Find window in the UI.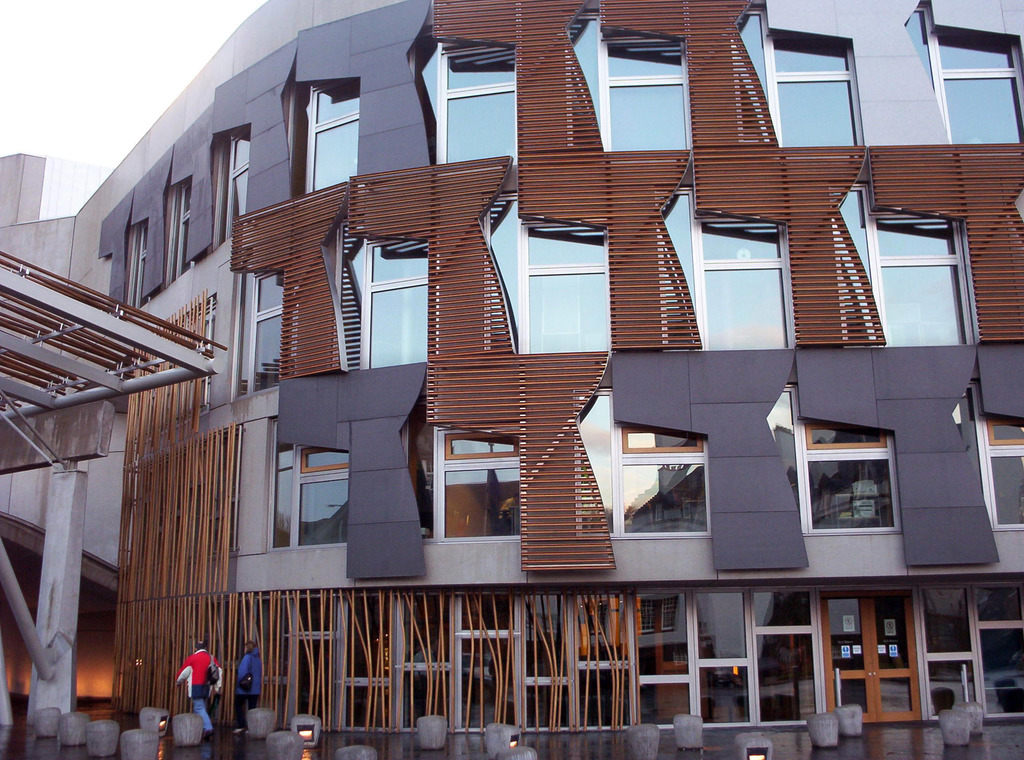
UI element at Rect(804, 416, 922, 561).
